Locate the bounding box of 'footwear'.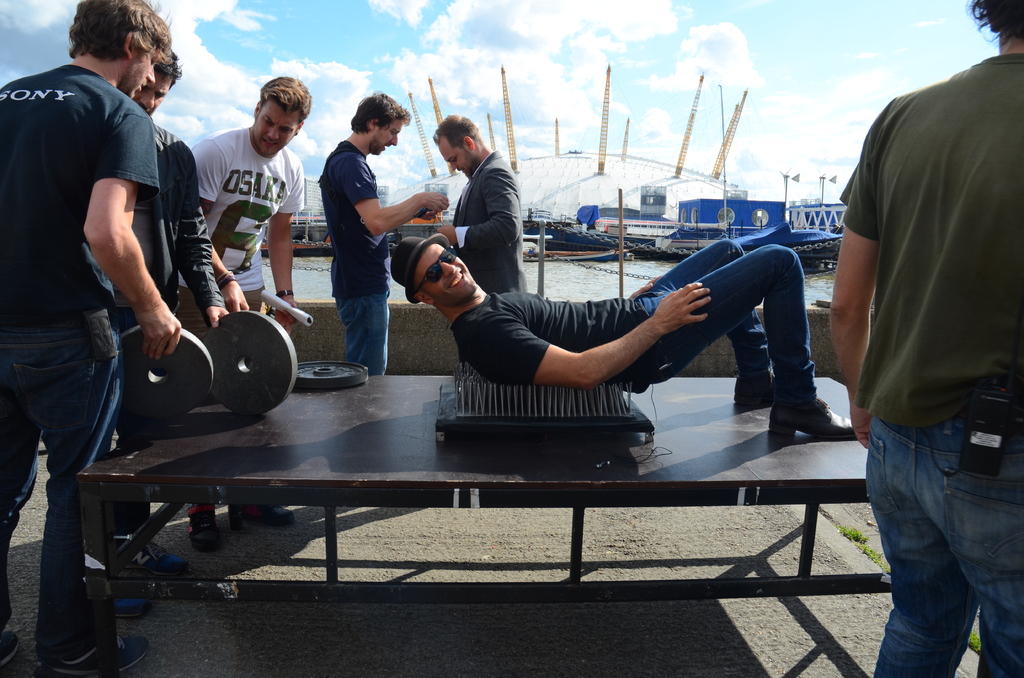
Bounding box: 228 503 295 531.
